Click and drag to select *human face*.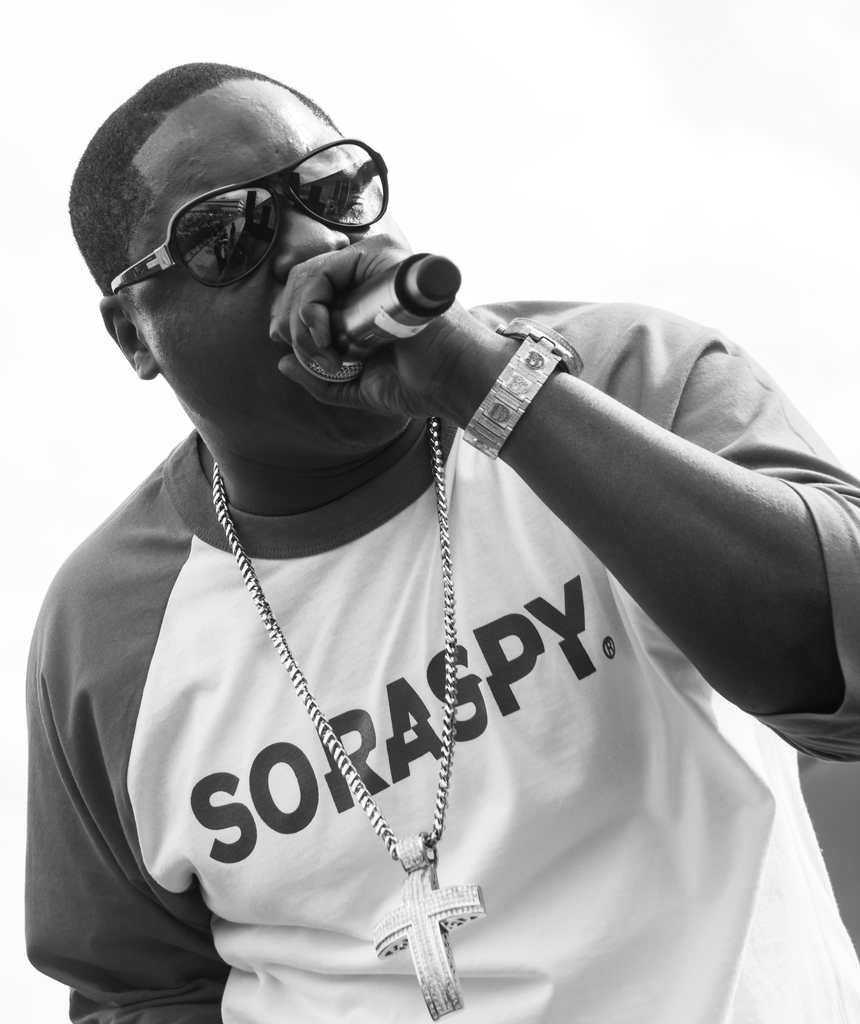
Selection: x1=126, y1=76, x2=418, y2=465.
